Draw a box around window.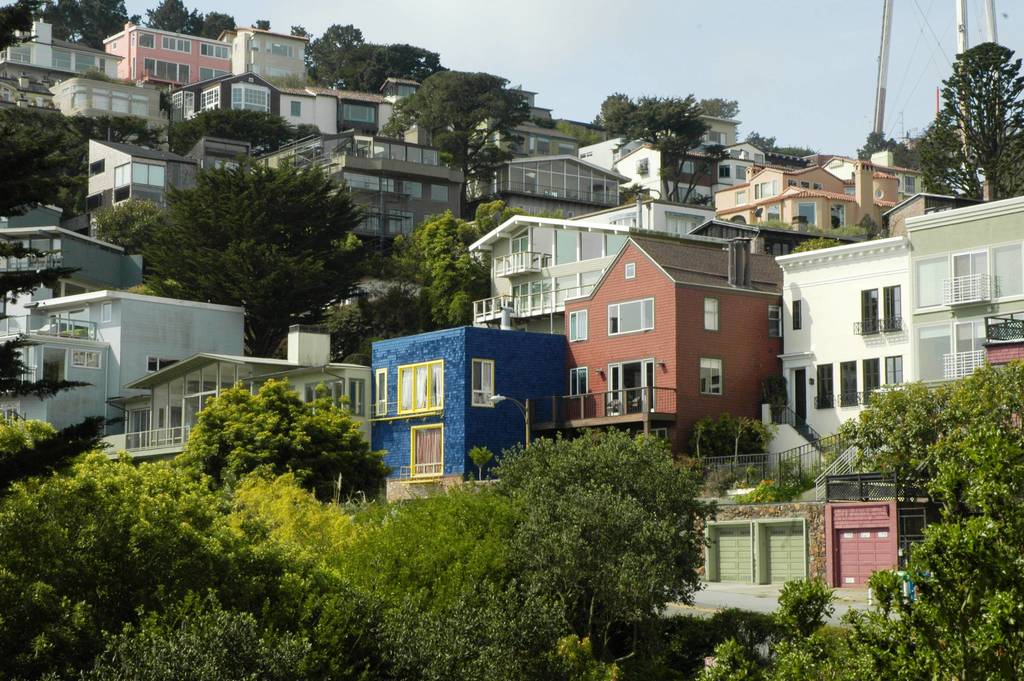
locate(148, 356, 182, 372).
